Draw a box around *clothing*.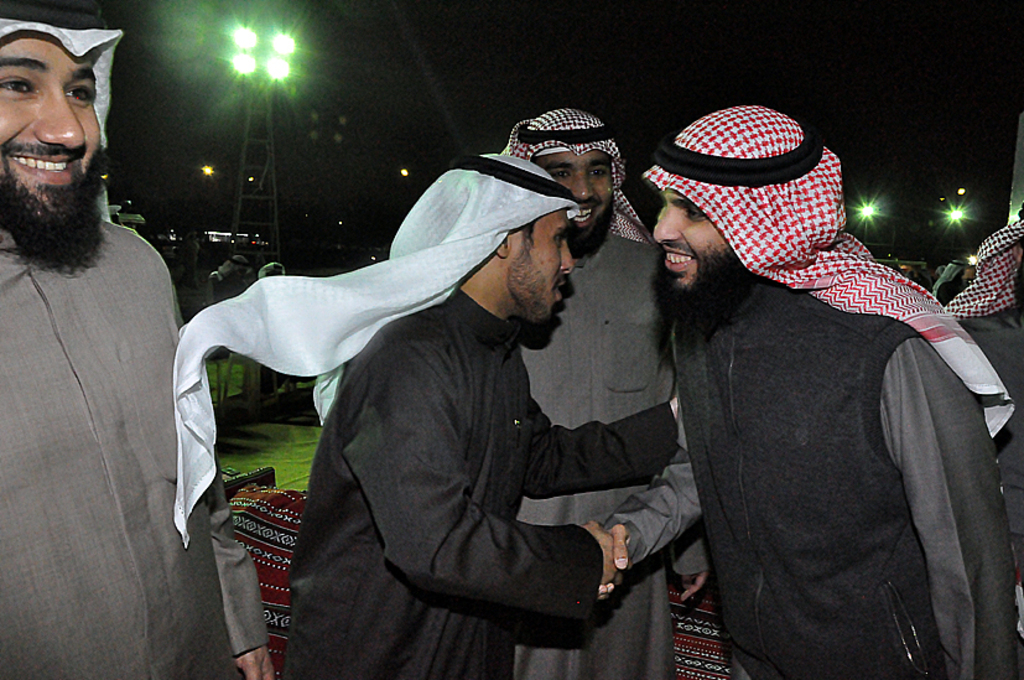
BBox(638, 160, 1005, 679).
